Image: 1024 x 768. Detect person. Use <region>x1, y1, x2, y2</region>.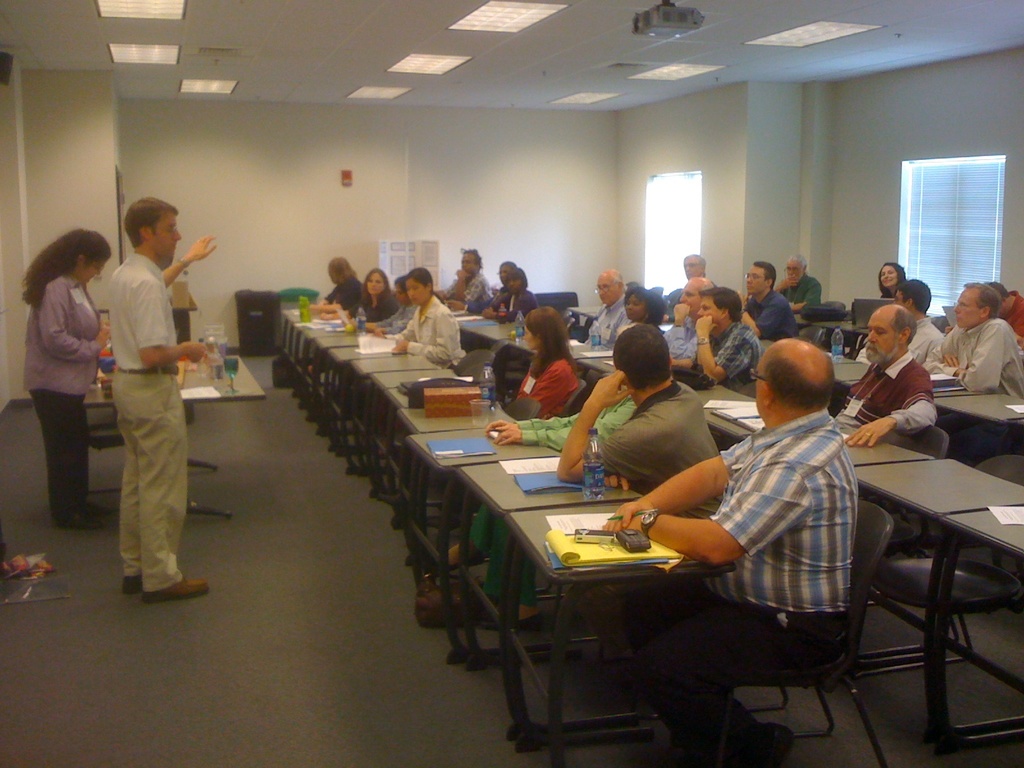
<region>741, 252, 817, 346</region>.
